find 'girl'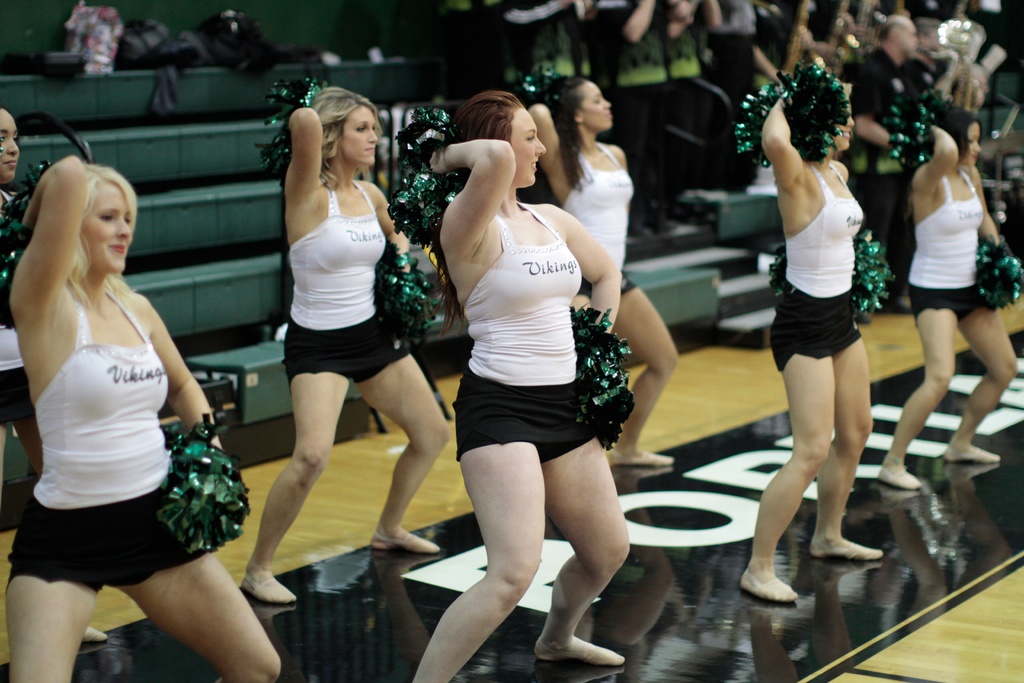
(525,76,678,463)
